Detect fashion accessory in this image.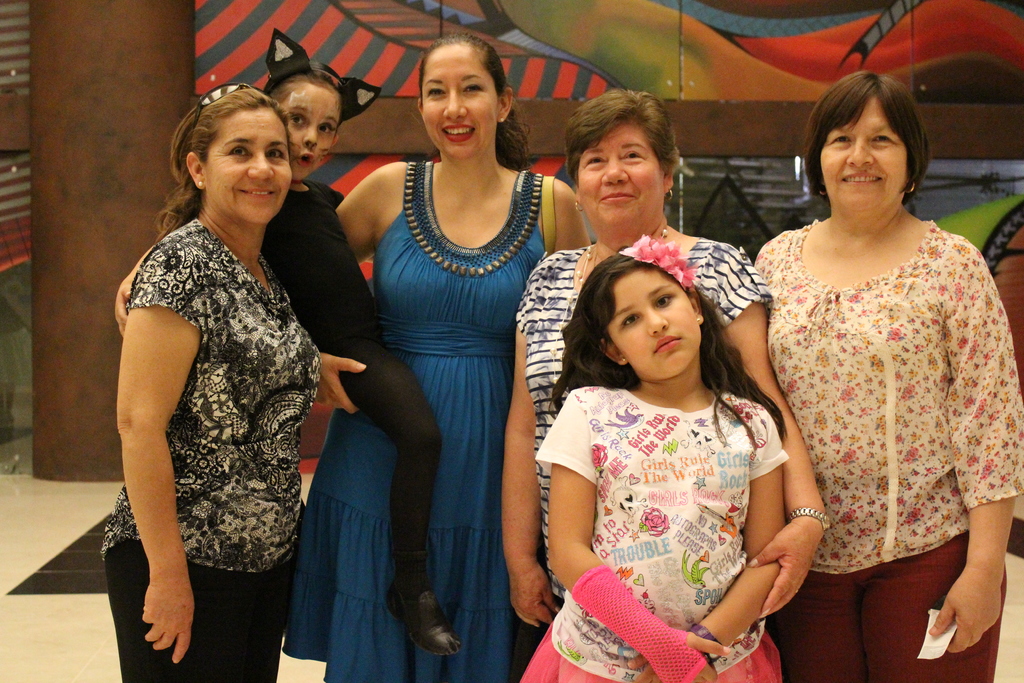
Detection: bbox=(204, 86, 243, 100).
